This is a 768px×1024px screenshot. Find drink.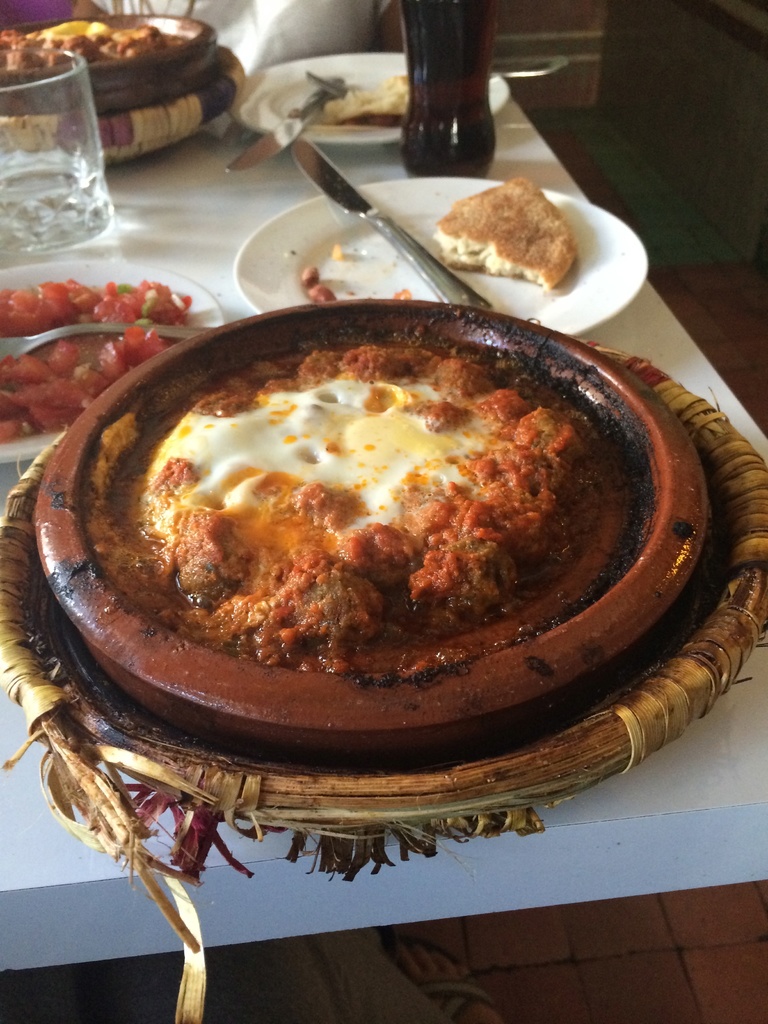
Bounding box: bbox=(390, 17, 519, 157).
